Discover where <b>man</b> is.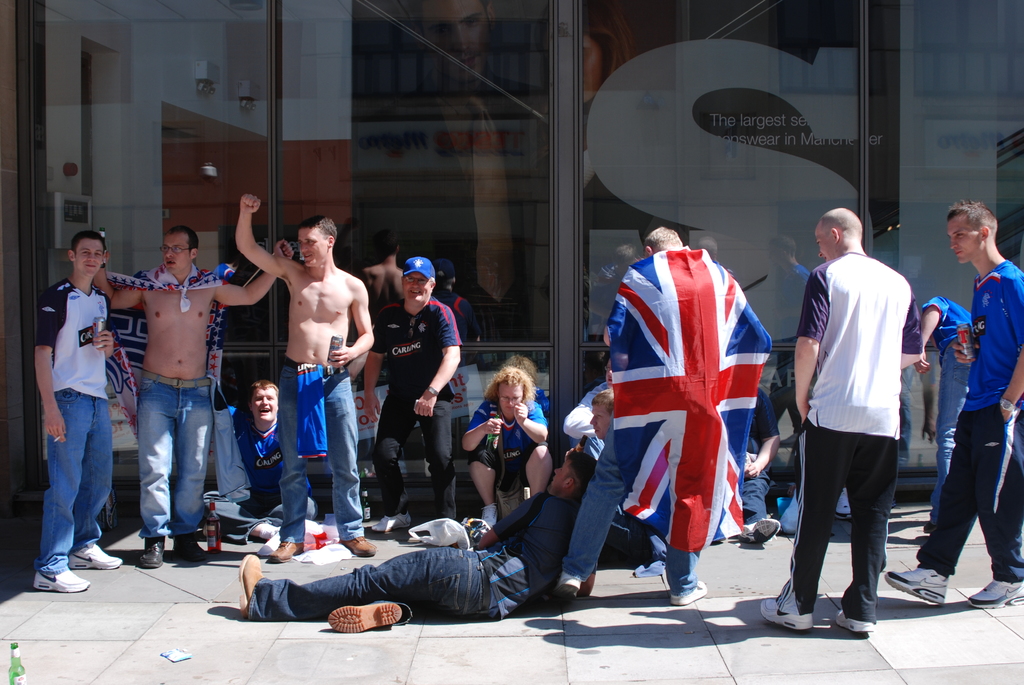
Discovered at [921,292,976,519].
